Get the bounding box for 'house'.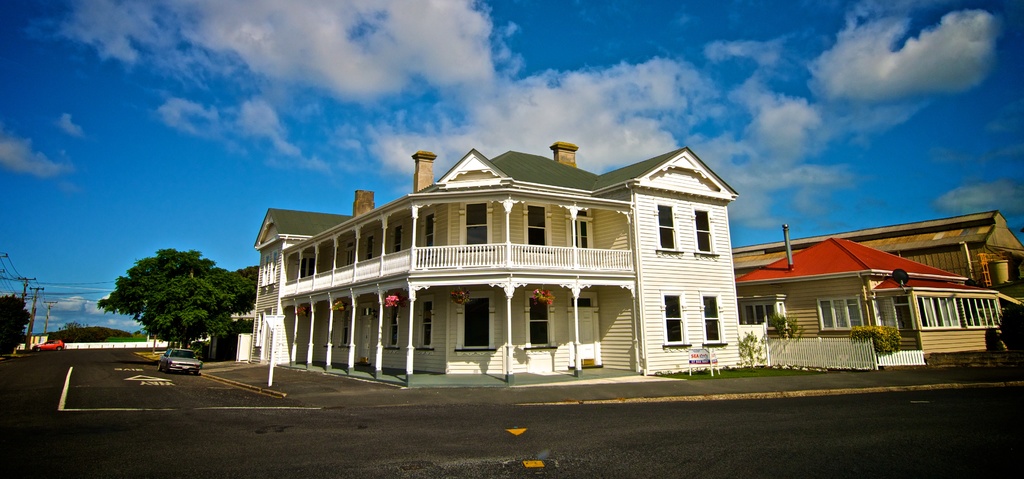
[253,139,741,381].
